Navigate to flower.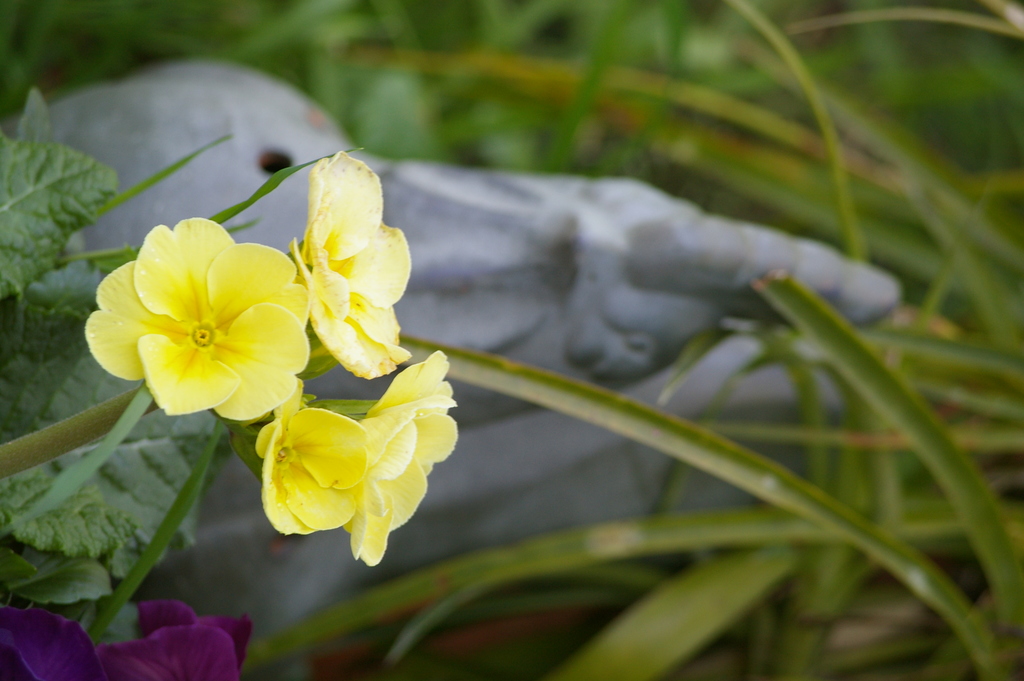
Navigation target: box=[345, 345, 458, 563].
